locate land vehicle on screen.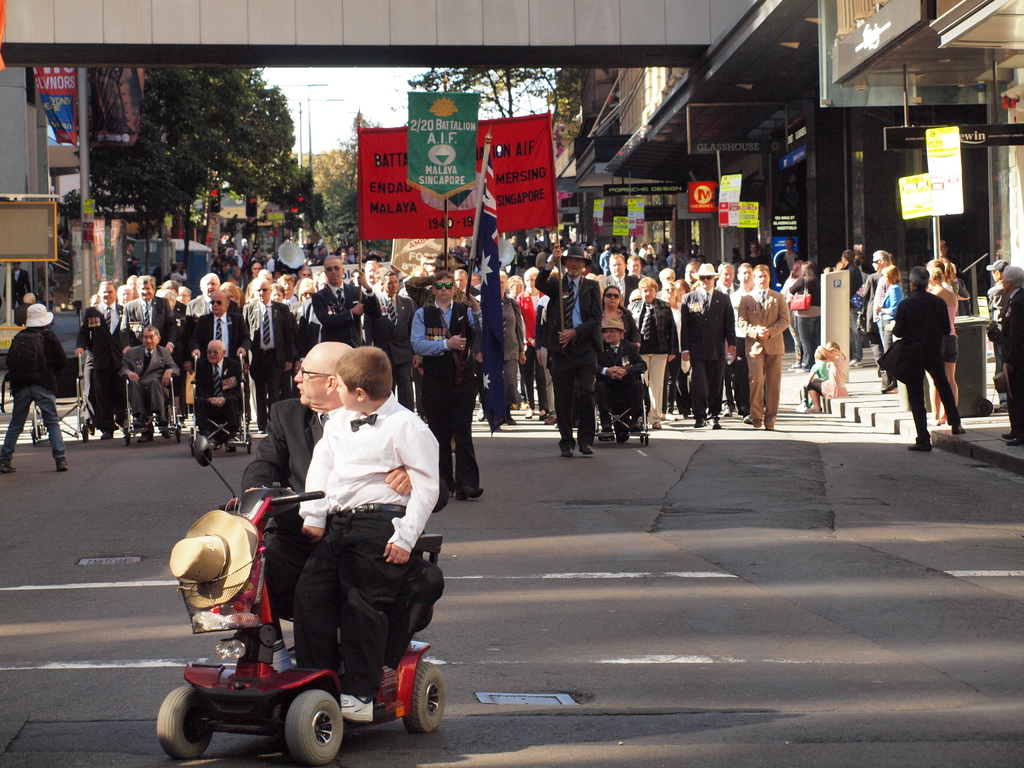
On screen at bbox(122, 470, 466, 767).
